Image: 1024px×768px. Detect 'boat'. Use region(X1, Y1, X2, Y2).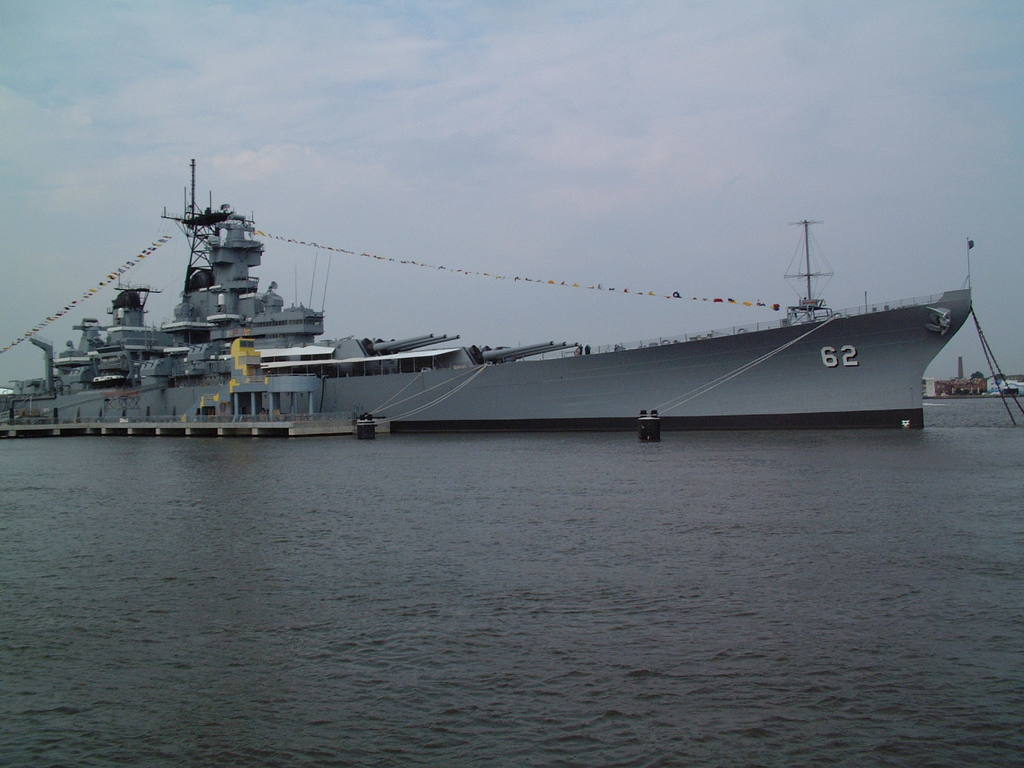
region(0, 179, 1009, 438).
